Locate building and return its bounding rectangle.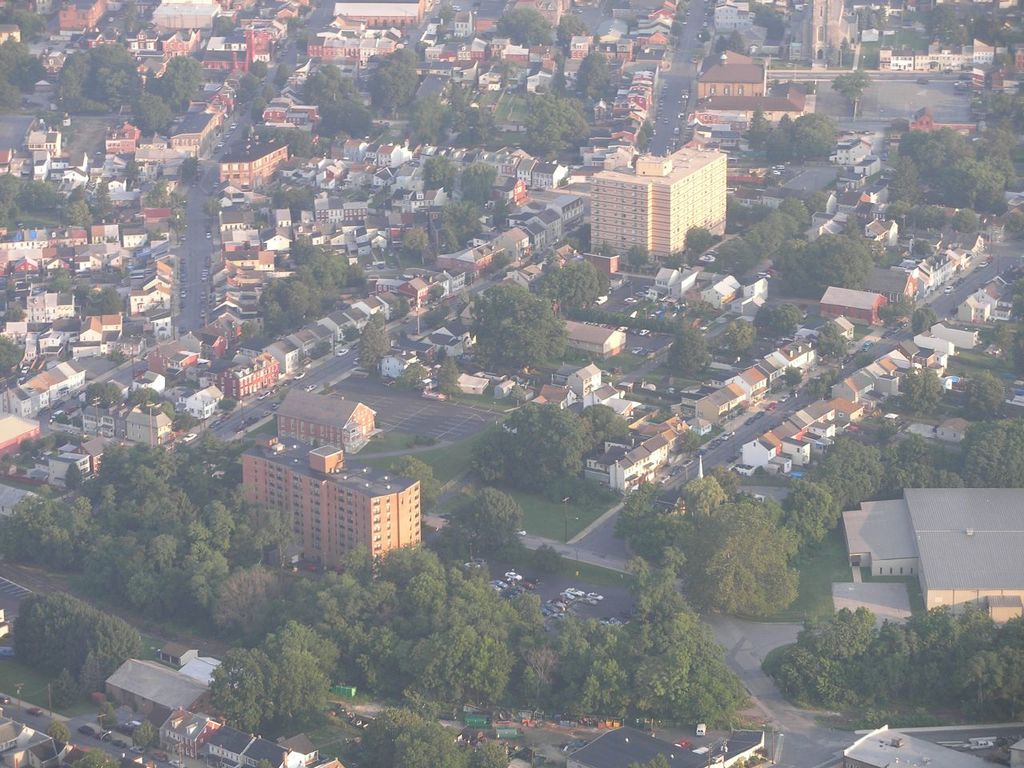
BBox(216, 340, 298, 410).
